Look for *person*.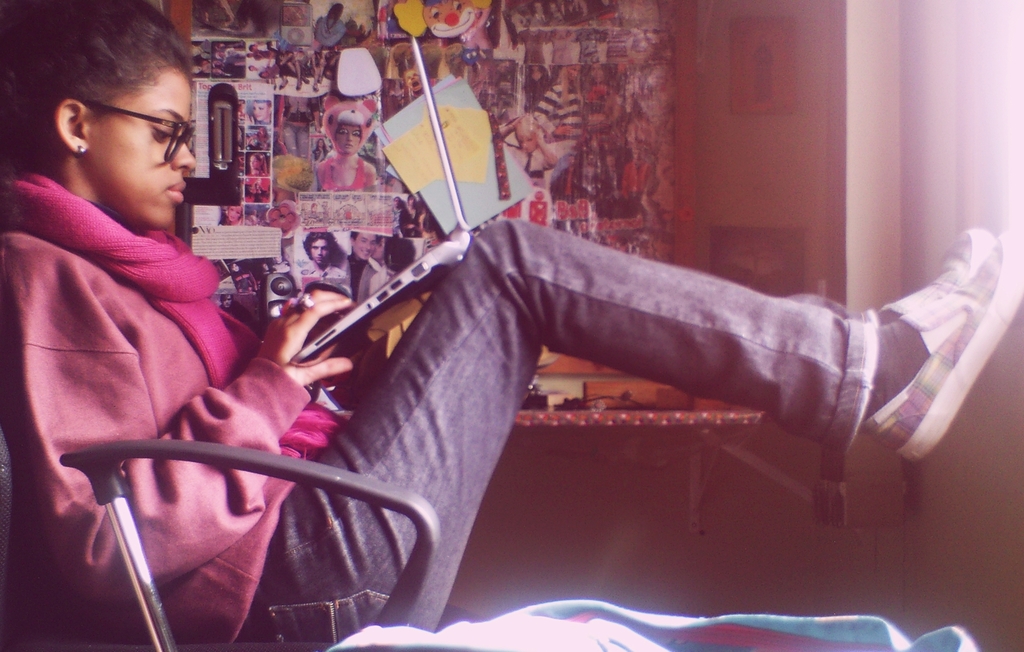
Found: <region>499, 113, 556, 184</region>.
